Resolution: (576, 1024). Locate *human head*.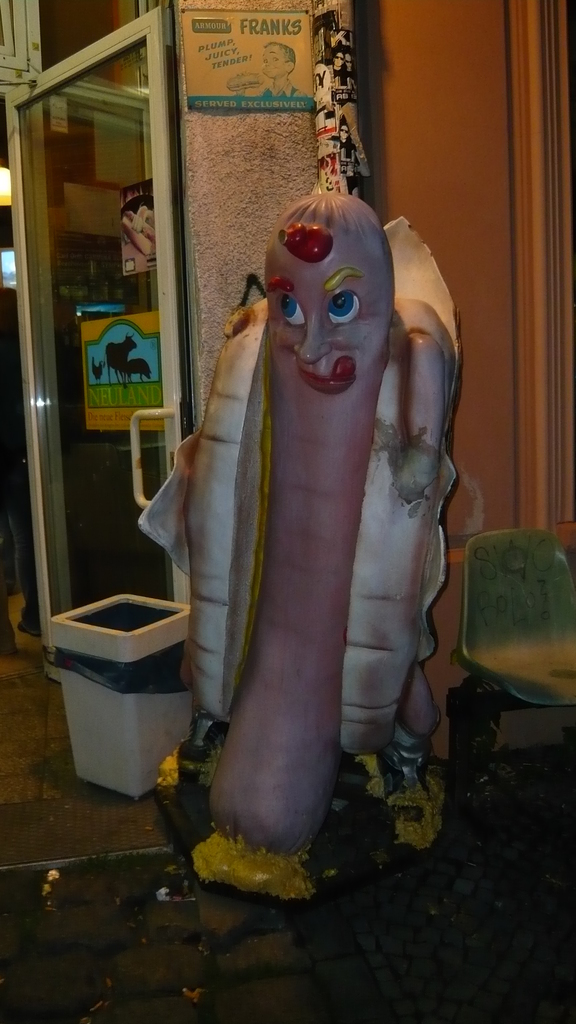
259:42:300:81.
